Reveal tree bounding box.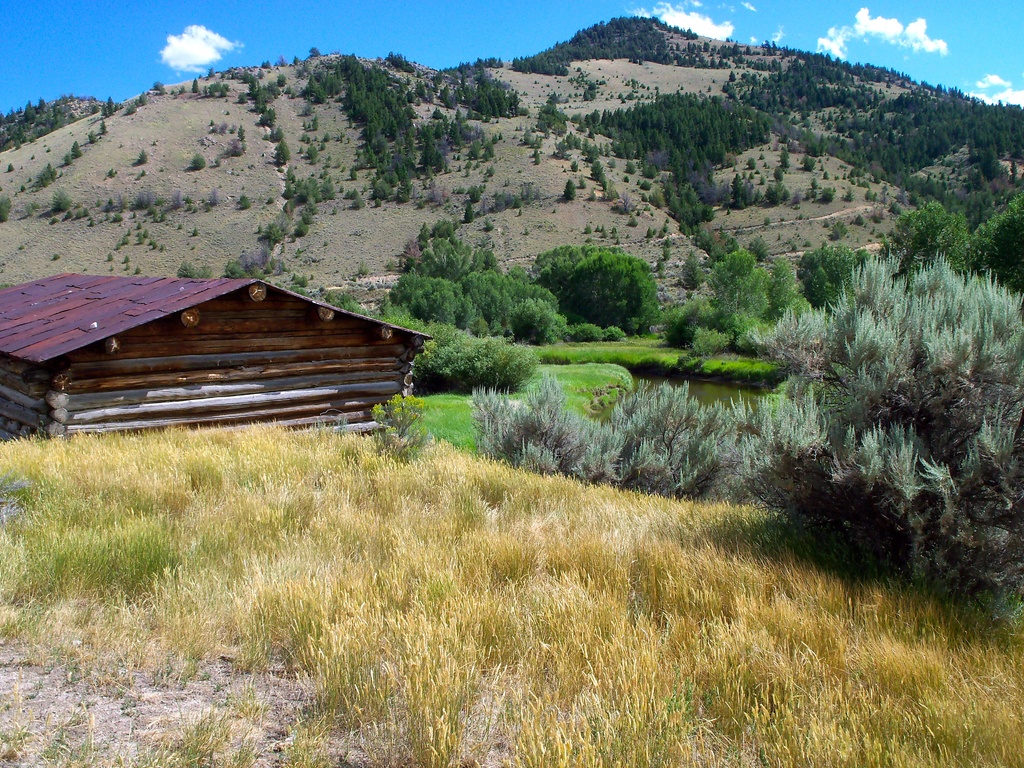
Revealed: locate(214, 118, 232, 135).
